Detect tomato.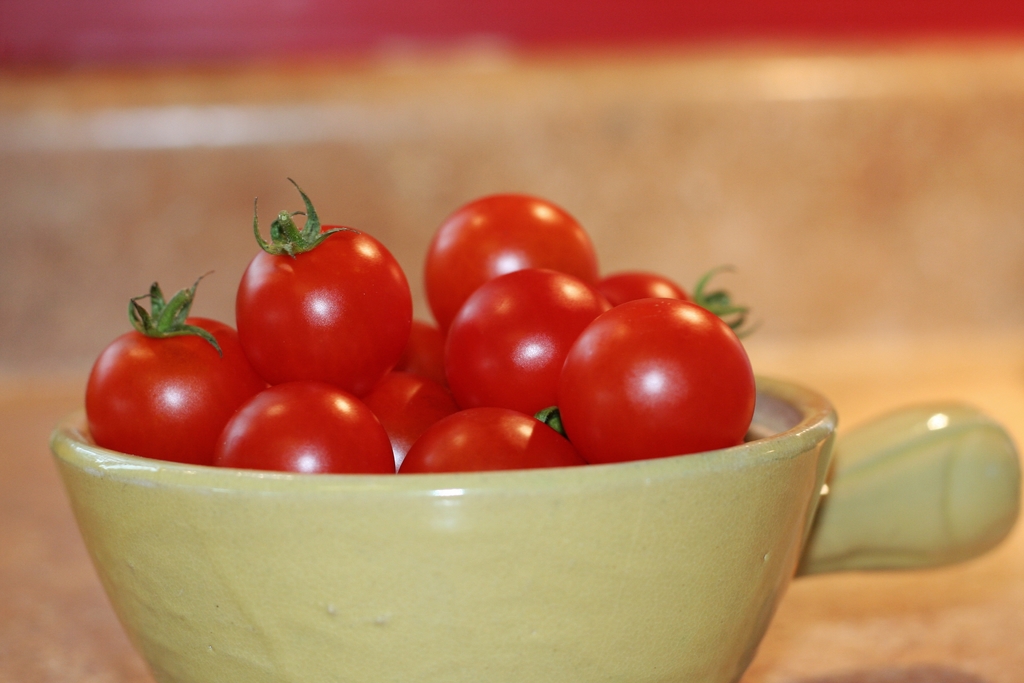
Detected at select_region(85, 265, 270, 465).
